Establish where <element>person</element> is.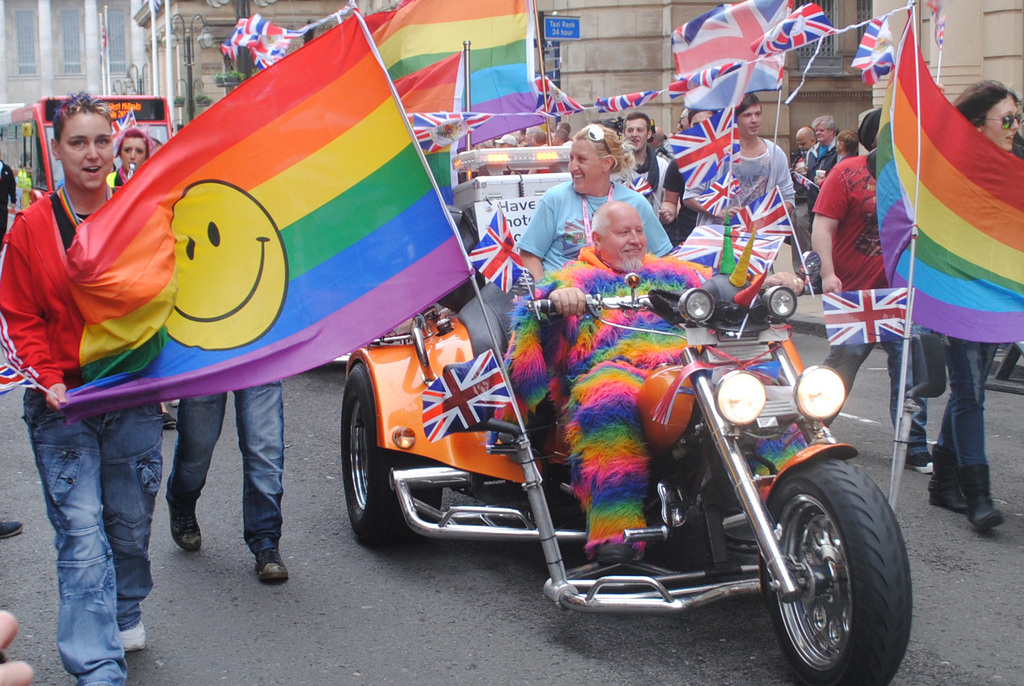
Established at 488:124:680:446.
